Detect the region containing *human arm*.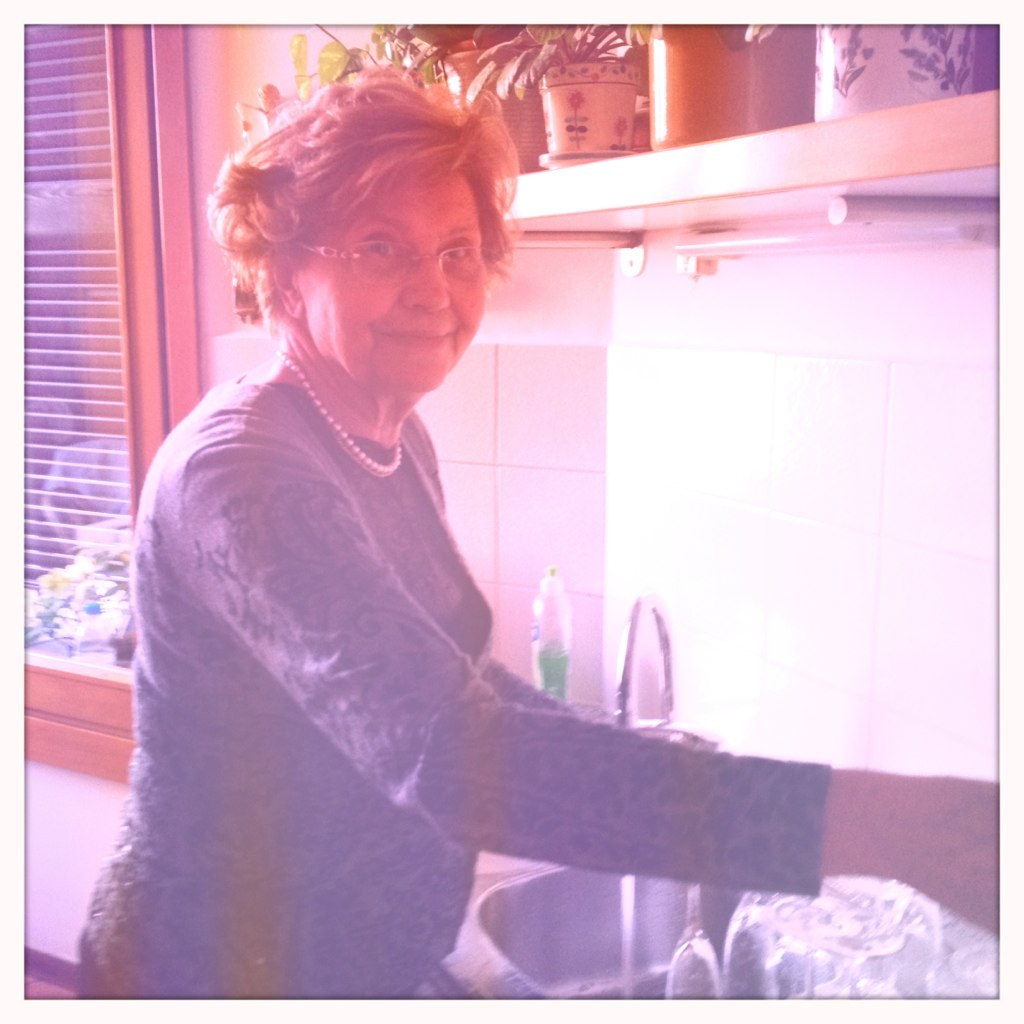
box(256, 452, 822, 949).
